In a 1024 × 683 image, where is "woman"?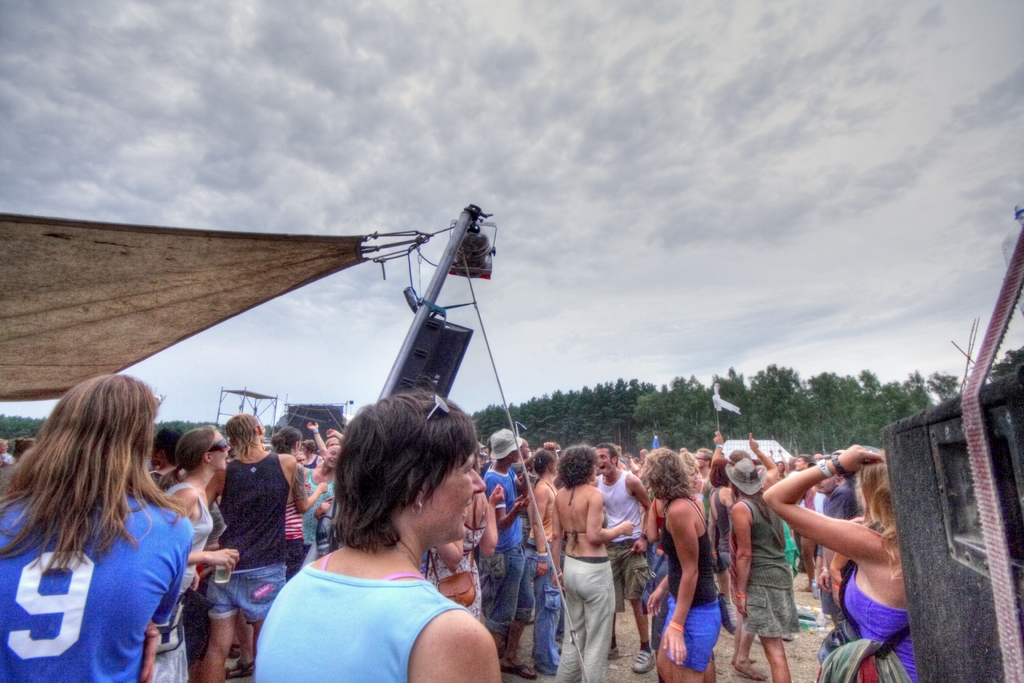
(638, 448, 719, 682).
